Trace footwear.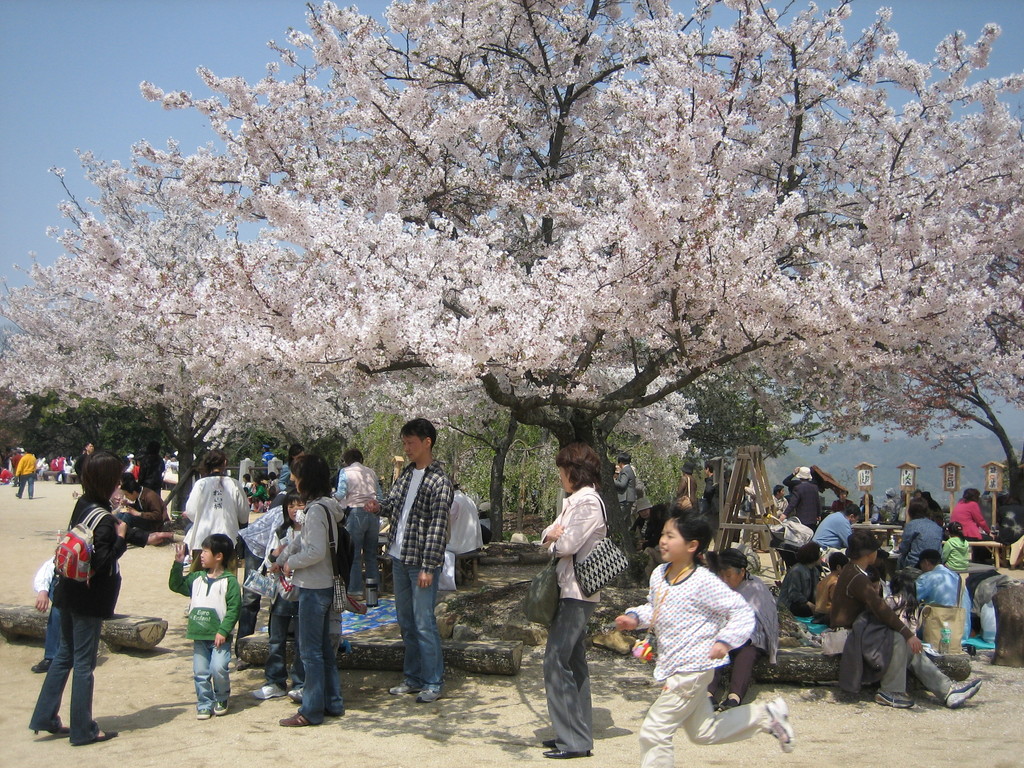
Traced to select_region(543, 730, 561, 753).
